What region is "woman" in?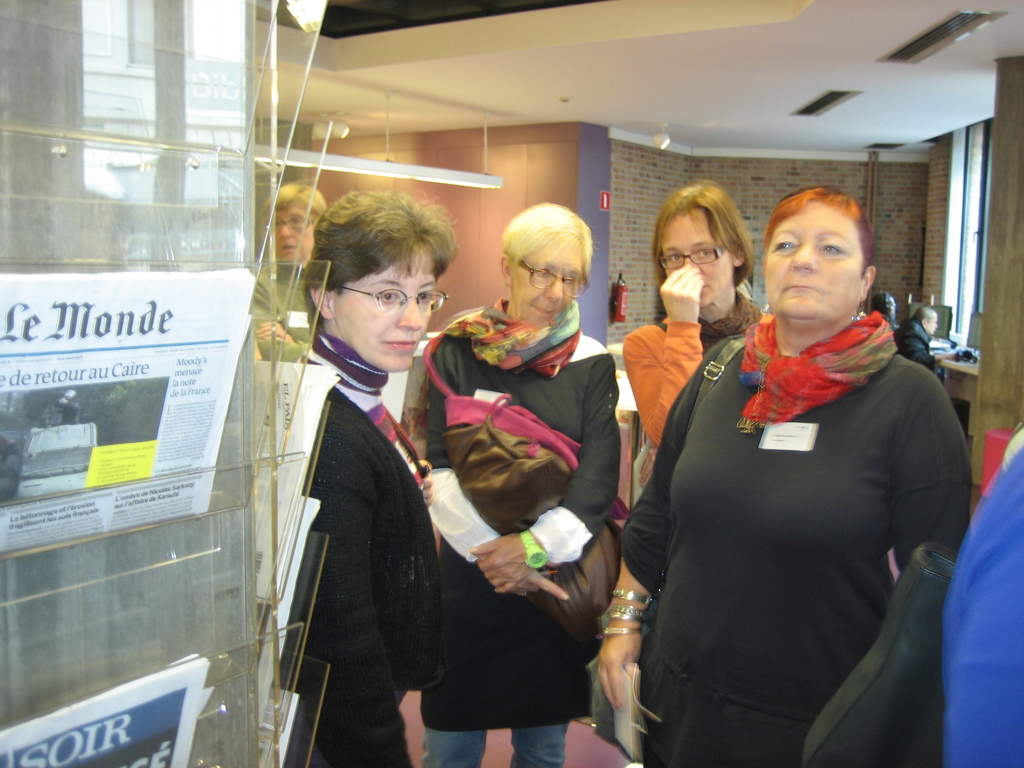
<box>620,186,765,500</box>.
